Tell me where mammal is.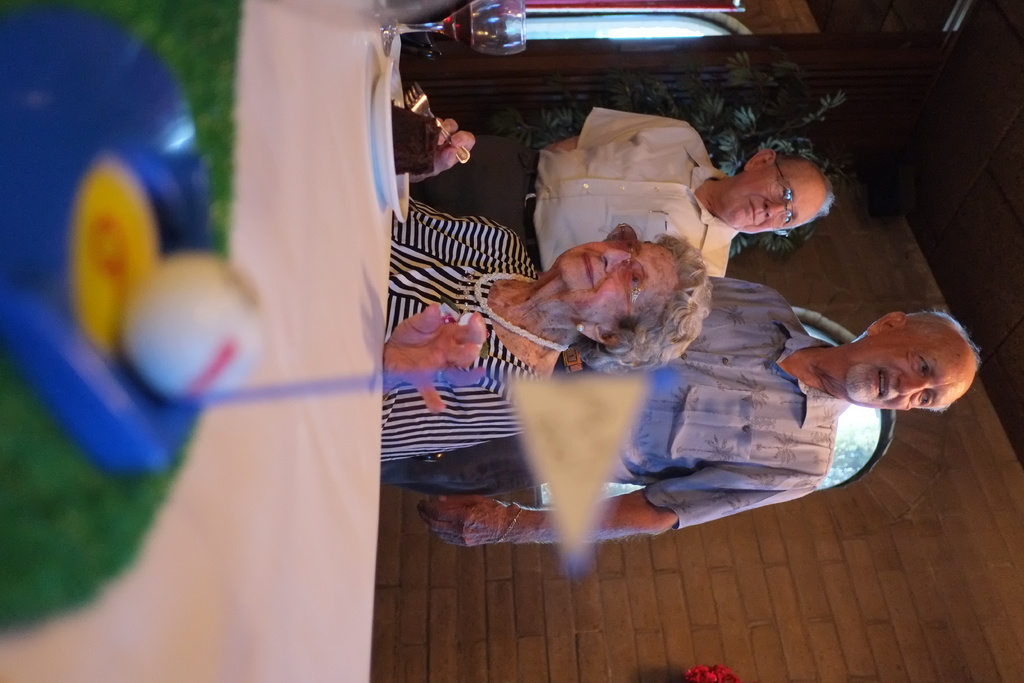
mammal is at [405, 99, 833, 282].
